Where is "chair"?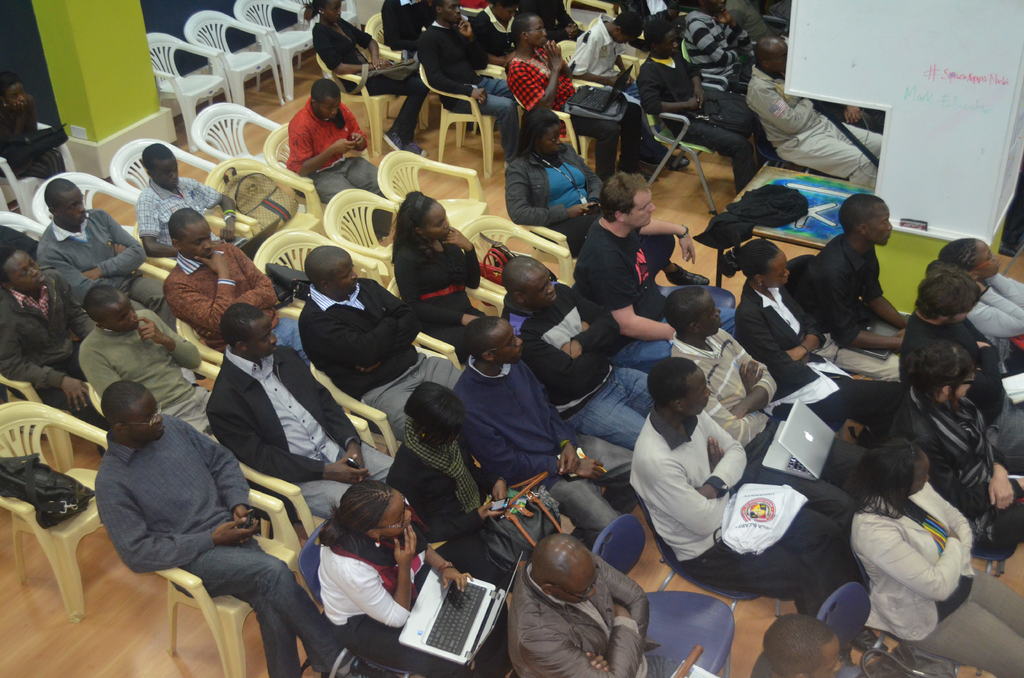
locate(150, 489, 304, 677).
